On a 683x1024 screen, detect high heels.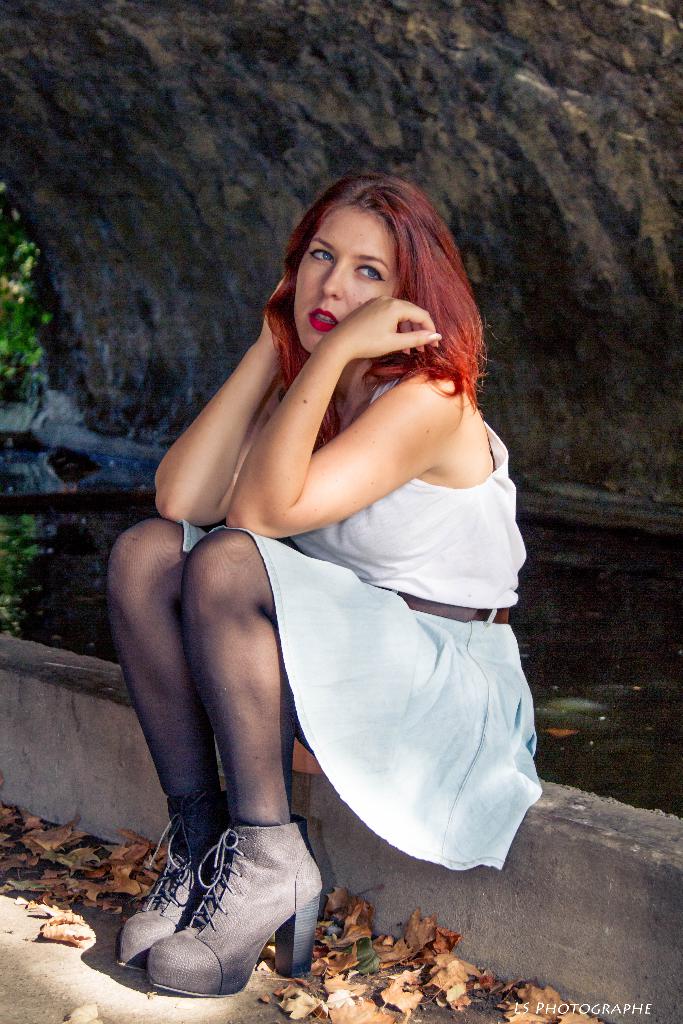
pyautogui.locateOnScreen(115, 795, 226, 973).
